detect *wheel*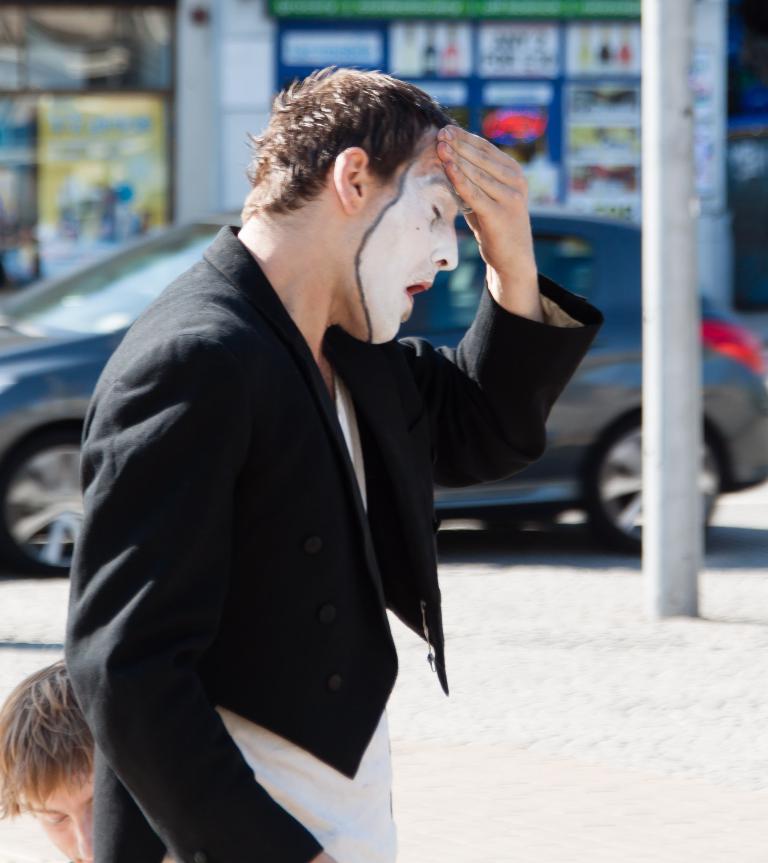
x1=586 y1=410 x2=729 y2=567
